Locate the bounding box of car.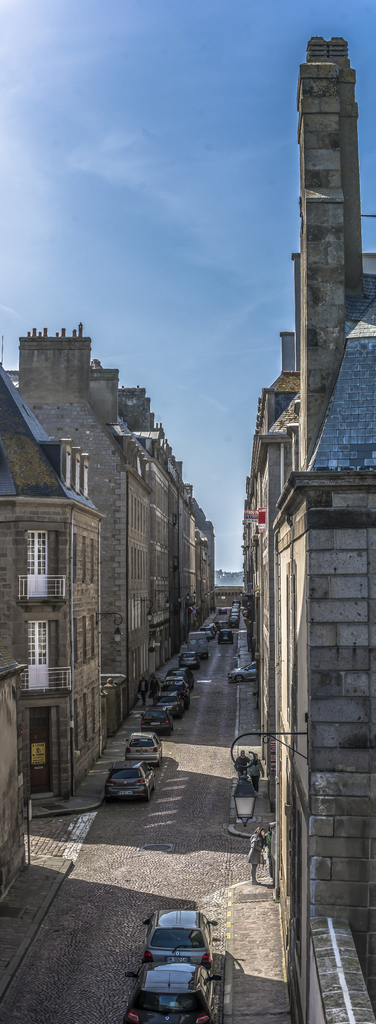
Bounding box: (227, 660, 259, 682).
